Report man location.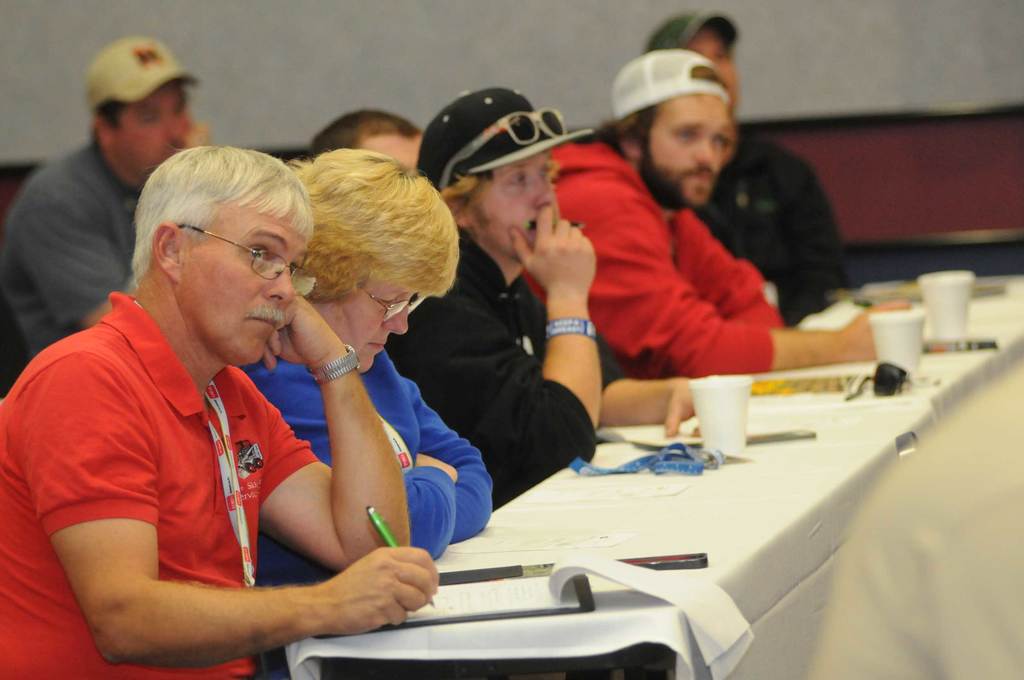
Report: (525,53,913,382).
